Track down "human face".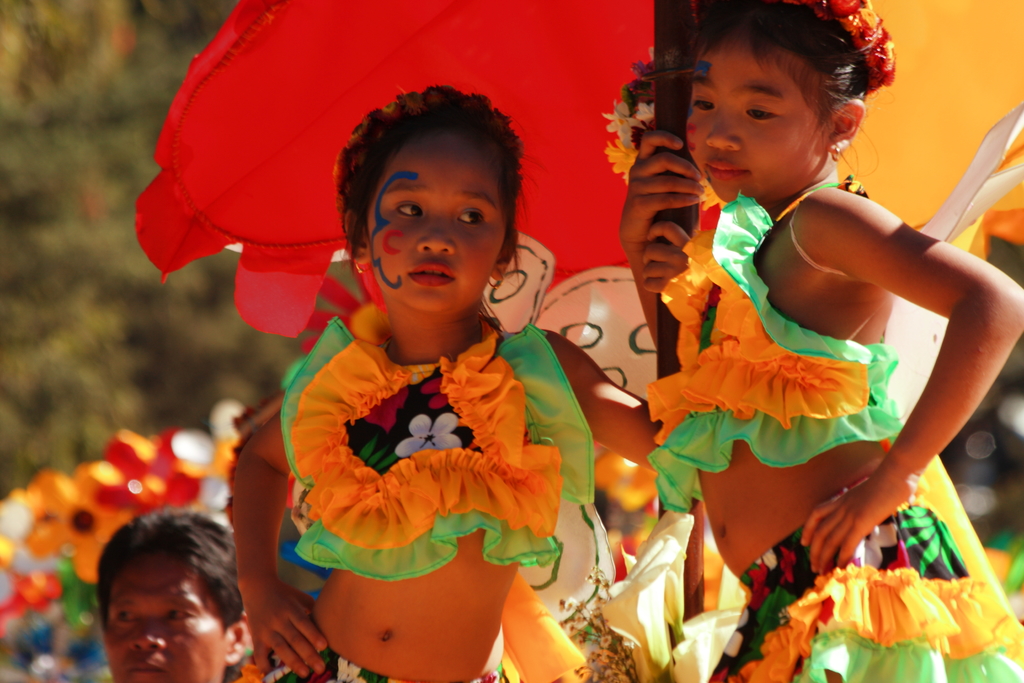
Tracked to bbox(112, 552, 228, 682).
